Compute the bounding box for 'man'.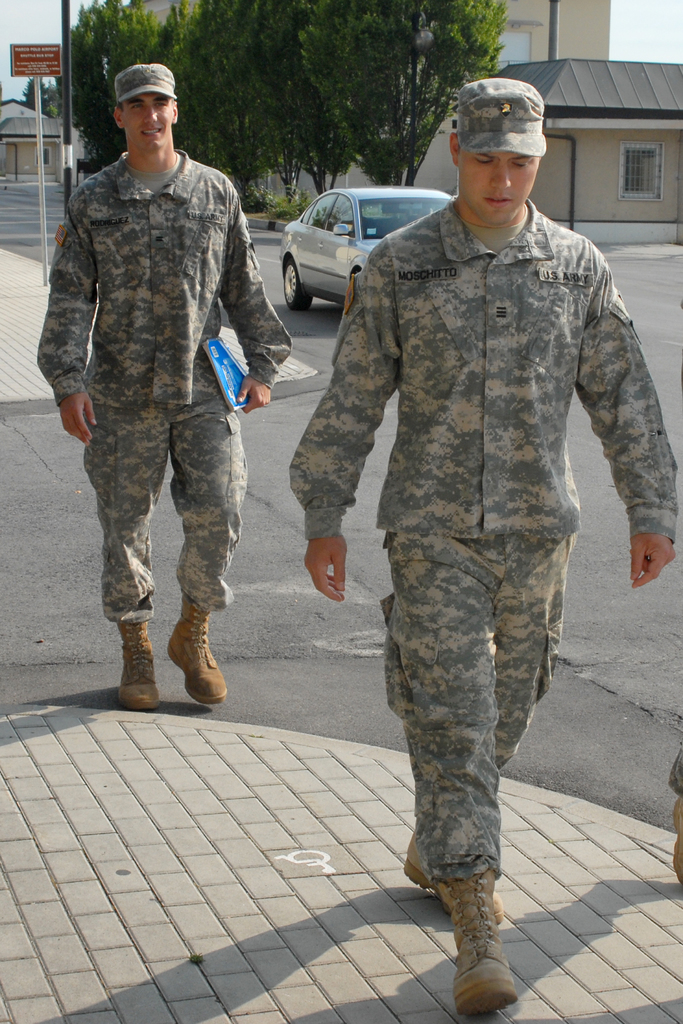
bbox(44, 59, 267, 743).
